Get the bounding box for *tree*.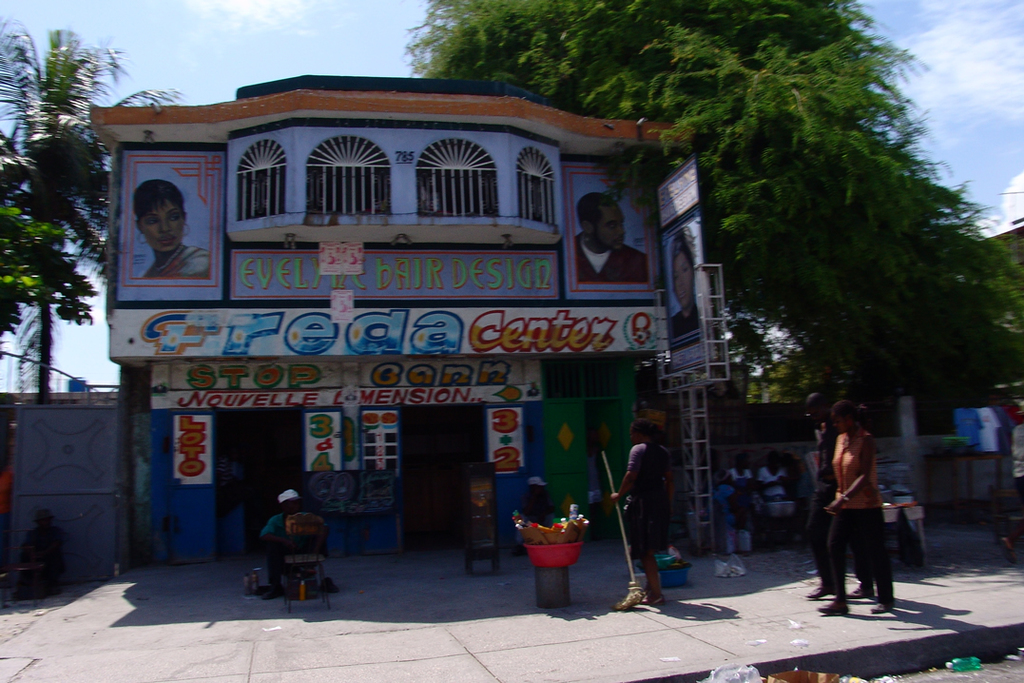
<box>0,14,186,403</box>.
